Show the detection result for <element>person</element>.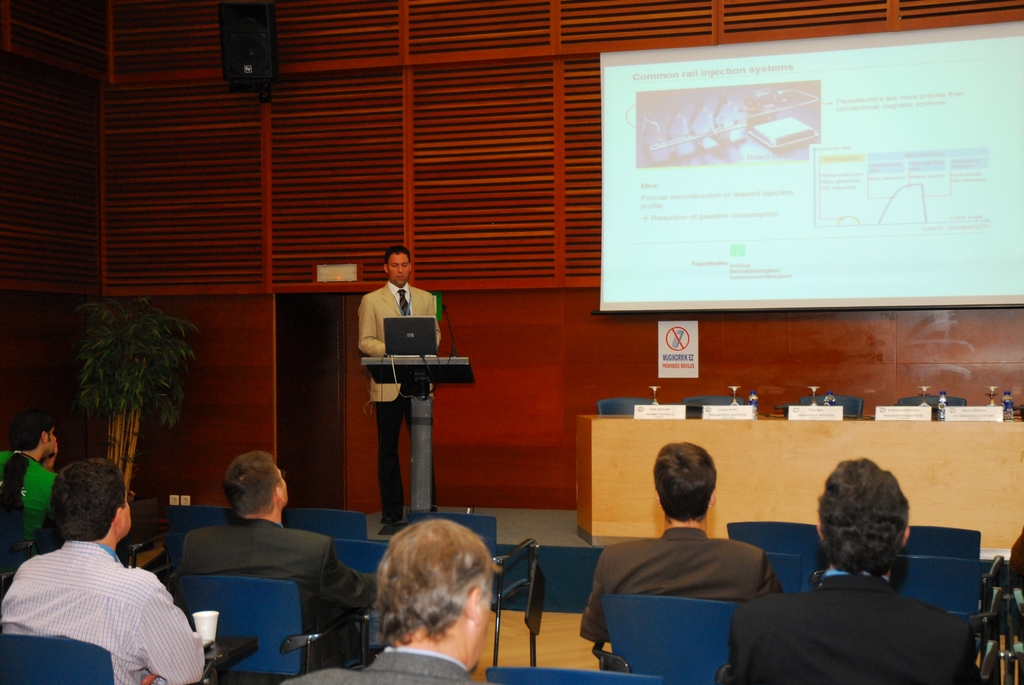
<box>4,413,56,502</box>.
